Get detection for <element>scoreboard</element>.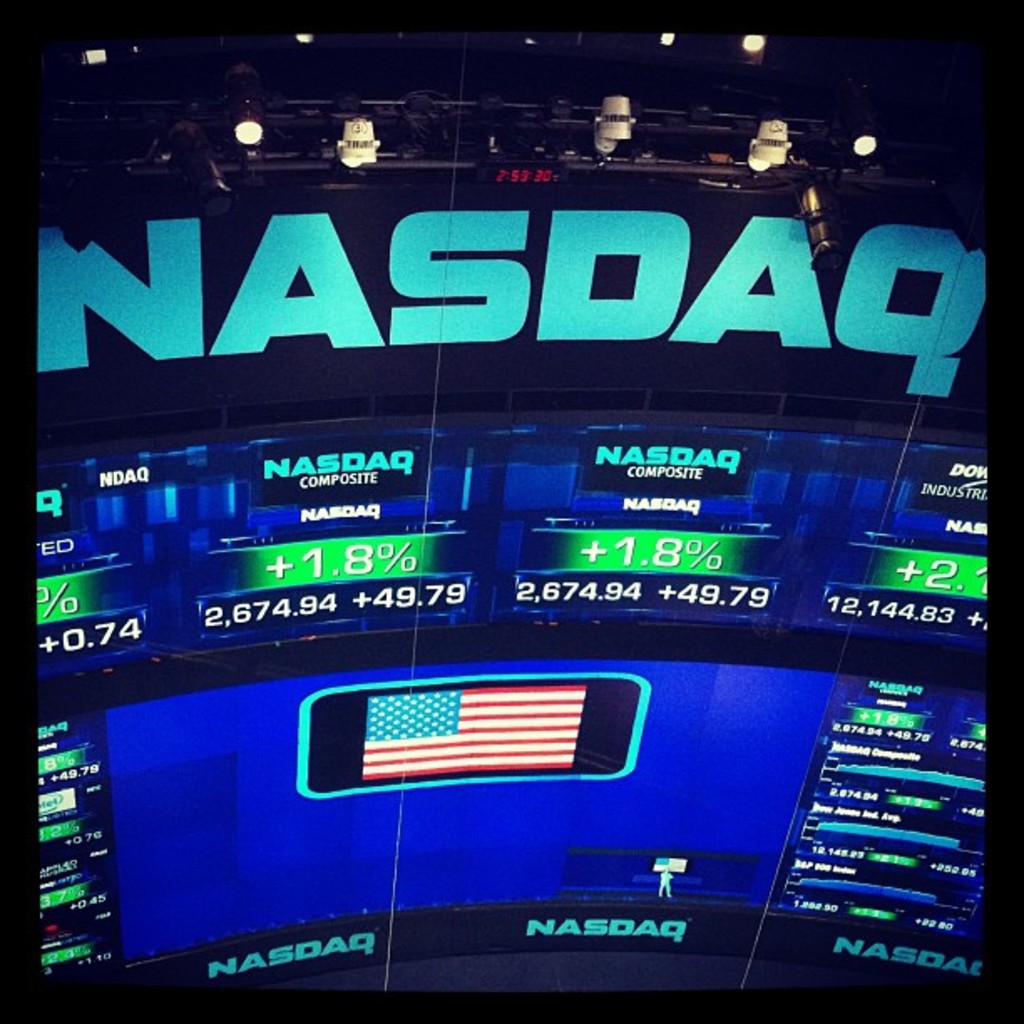
Detection: l=50, t=356, r=992, b=867.
